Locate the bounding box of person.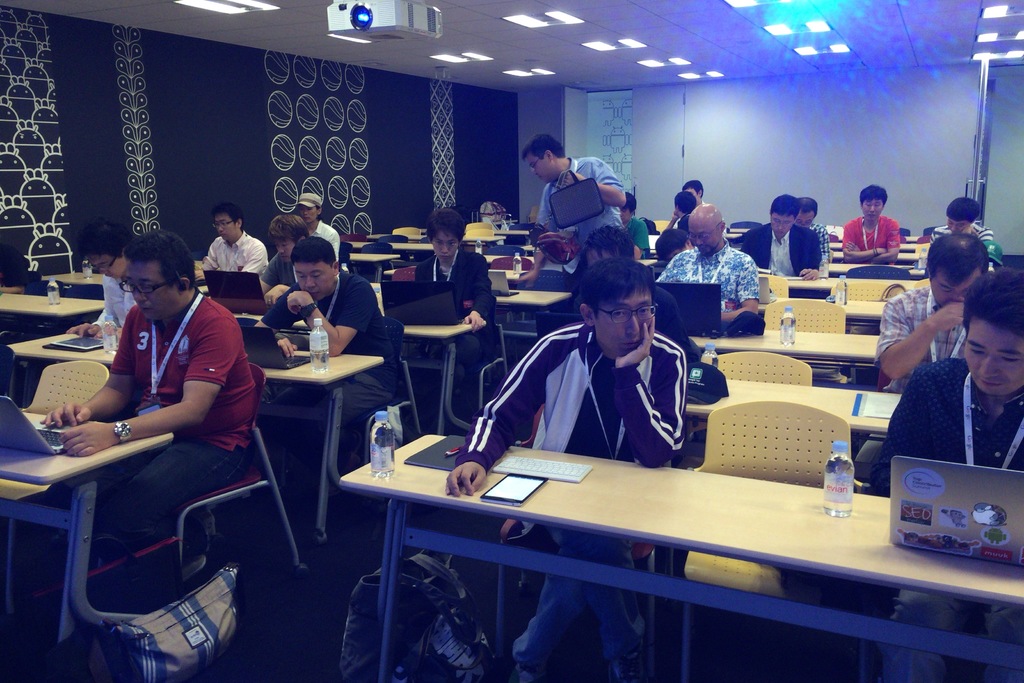
Bounding box: [294,190,340,264].
